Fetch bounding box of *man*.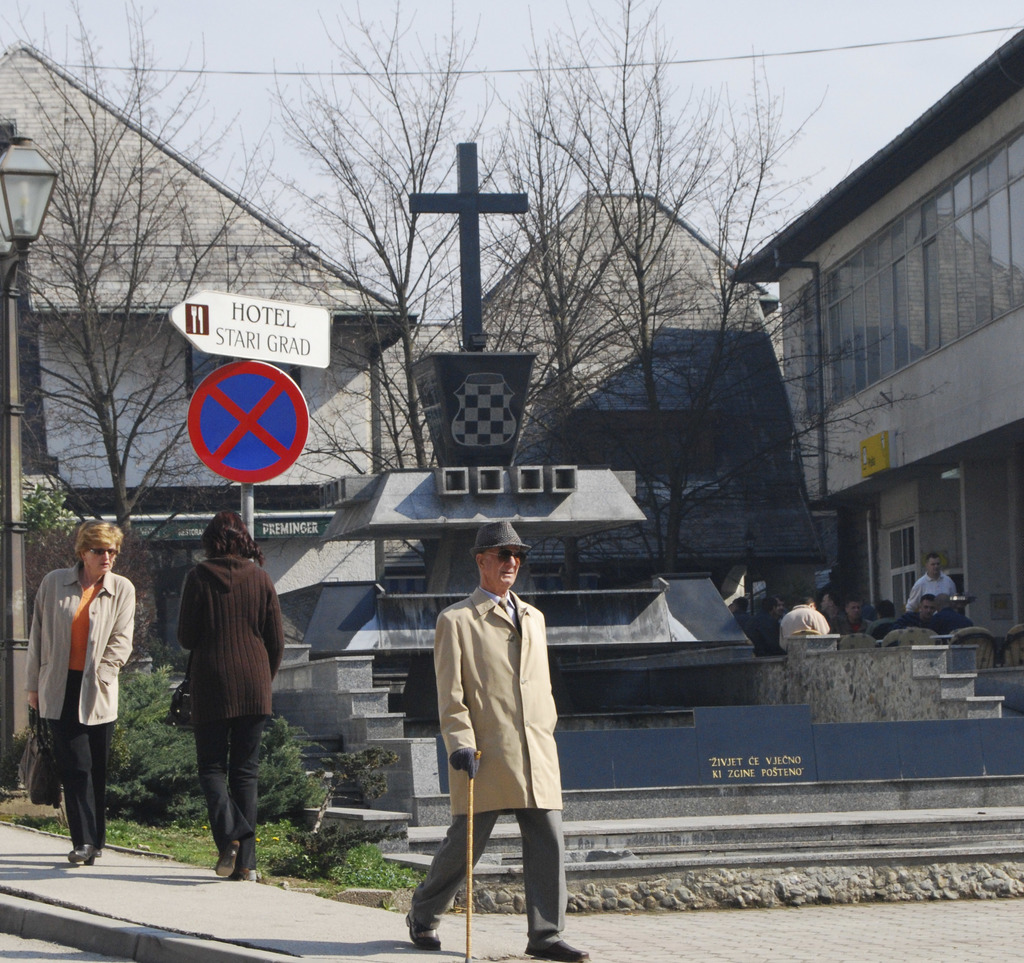
Bbox: pyautogui.locateOnScreen(926, 593, 971, 637).
